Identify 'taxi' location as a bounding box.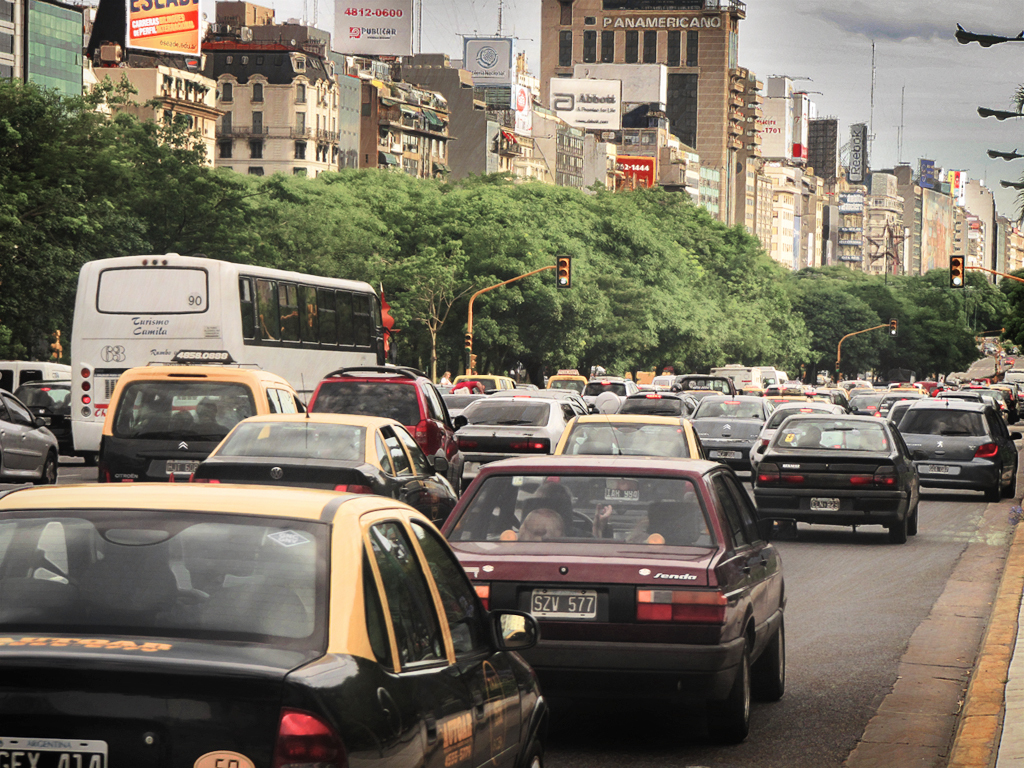
<bbox>447, 372, 515, 396</bbox>.
